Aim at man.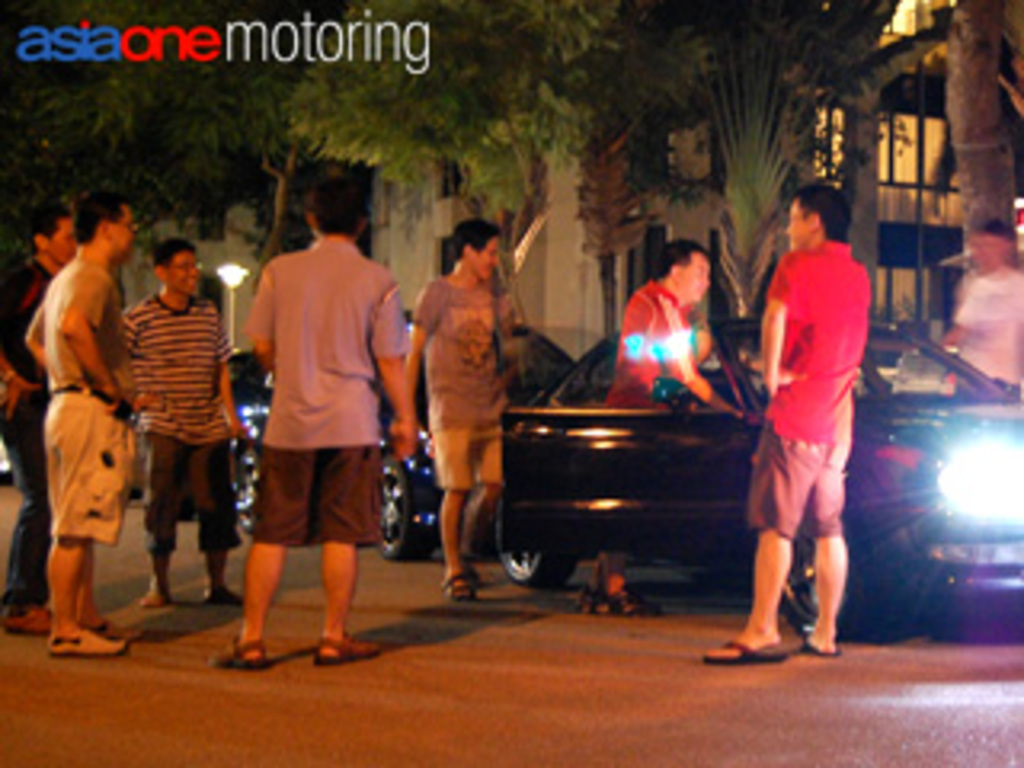
Aimed at Rect(422, 214, 518, 608).
